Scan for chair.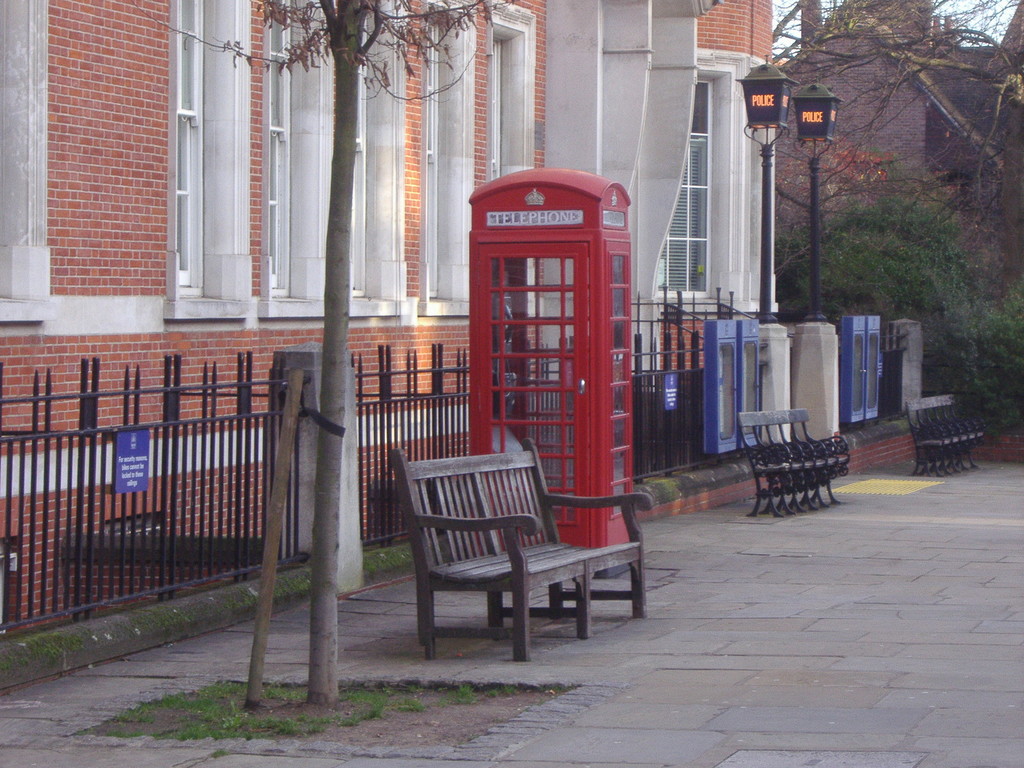
Scan result: region(931, 393, 973, 474).
